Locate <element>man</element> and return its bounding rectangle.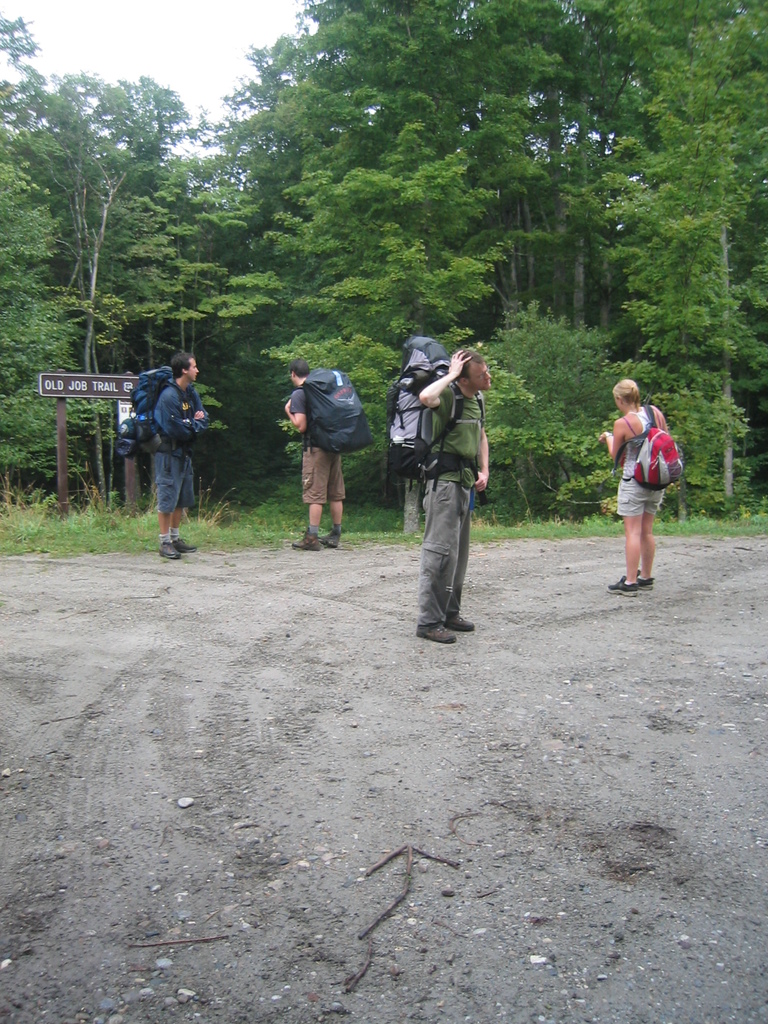
[593,381,671,595].
